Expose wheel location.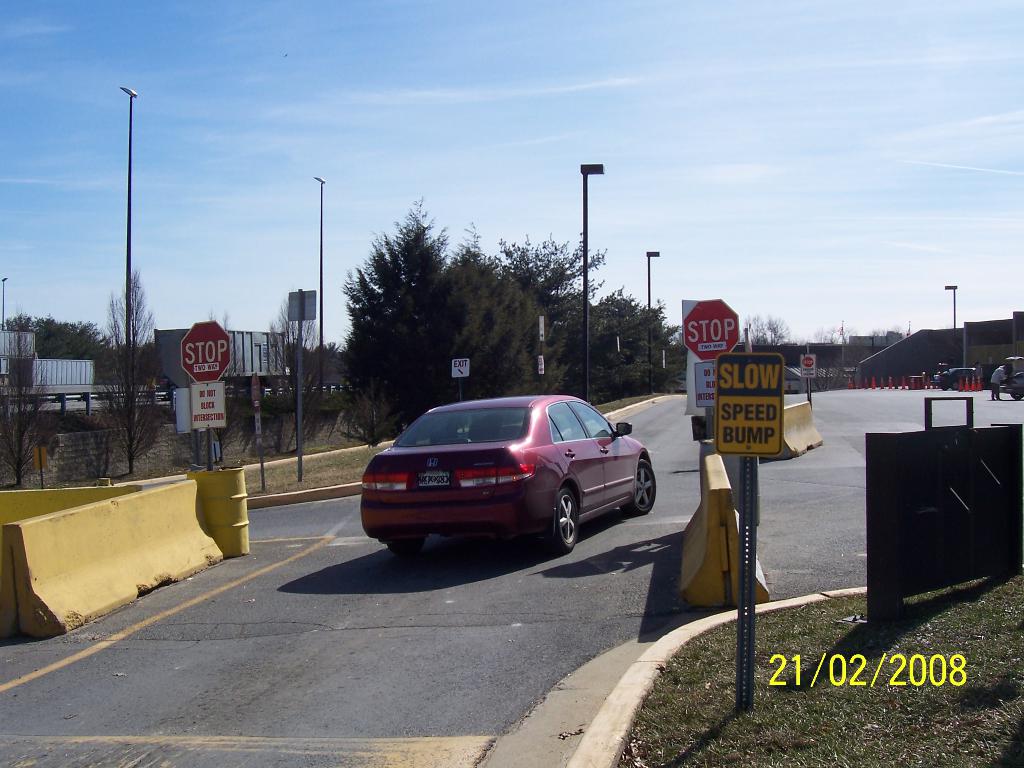
Exposed at select_region(623, 458, 659, 513).
